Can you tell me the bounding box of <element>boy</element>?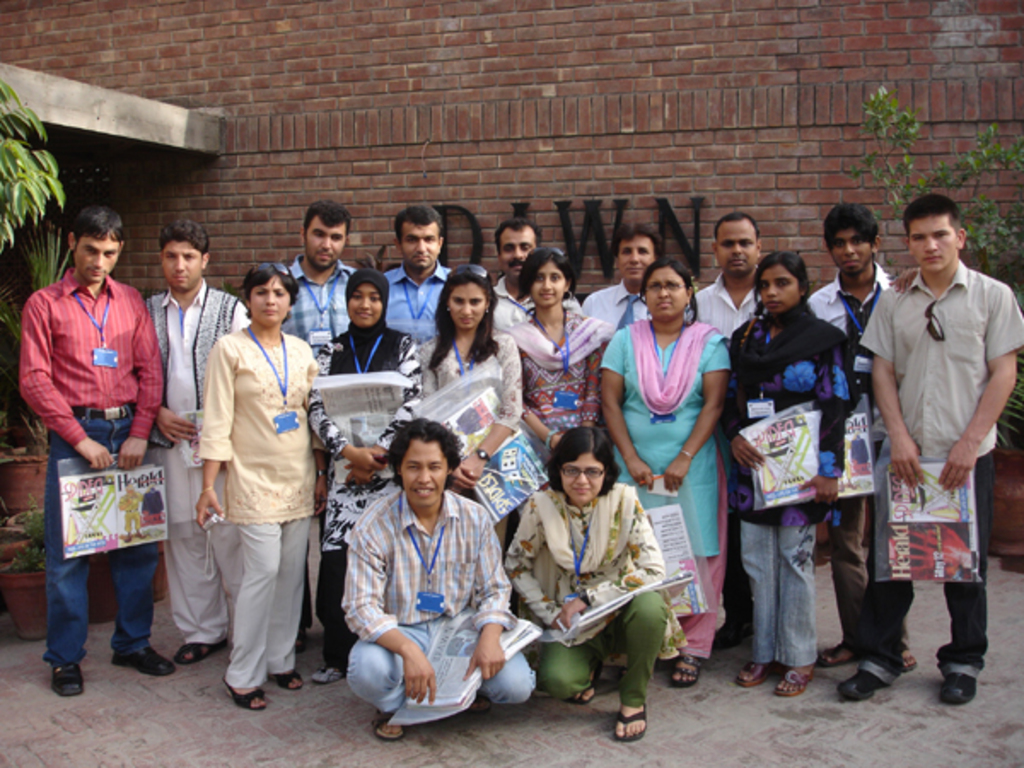
{"x1": 835, "y1": 189, "x2": 1022, "y2": 701}.
